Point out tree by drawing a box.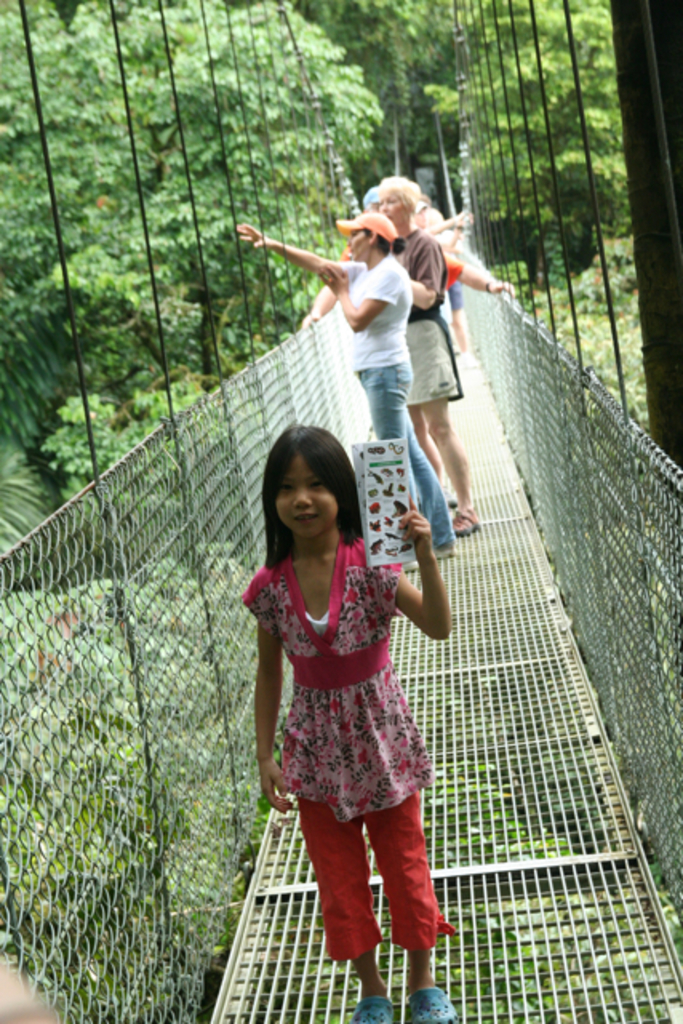
box=[413, 0, 624, 274].
